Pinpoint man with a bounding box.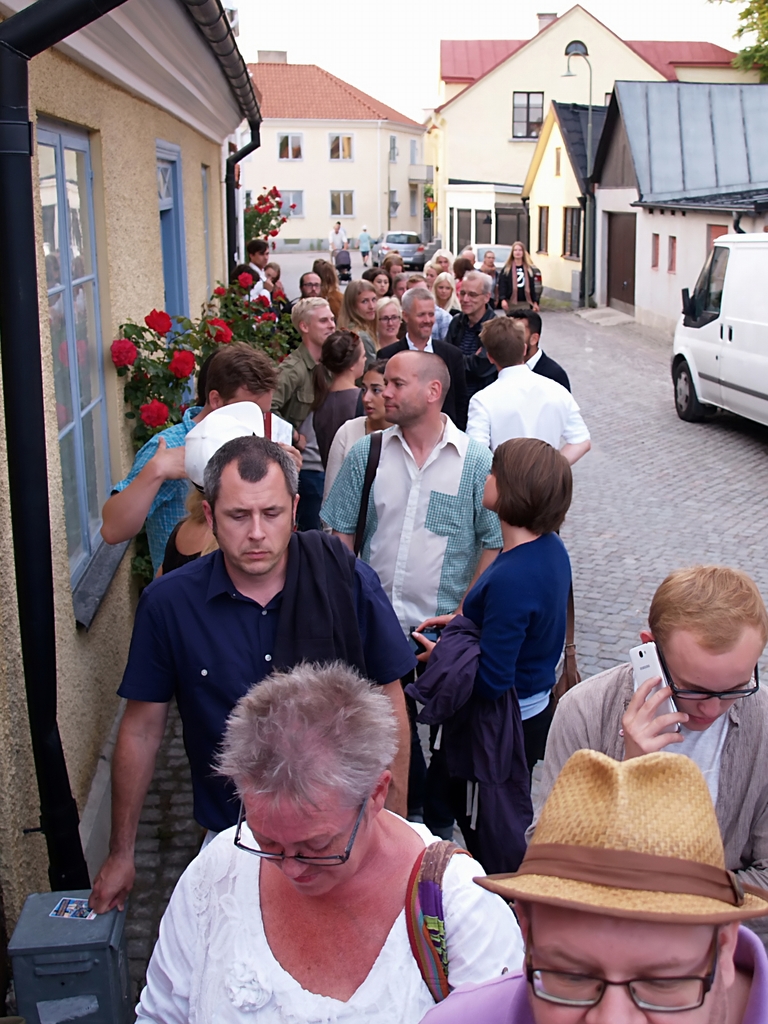
box(464, 312, 589, 468).
